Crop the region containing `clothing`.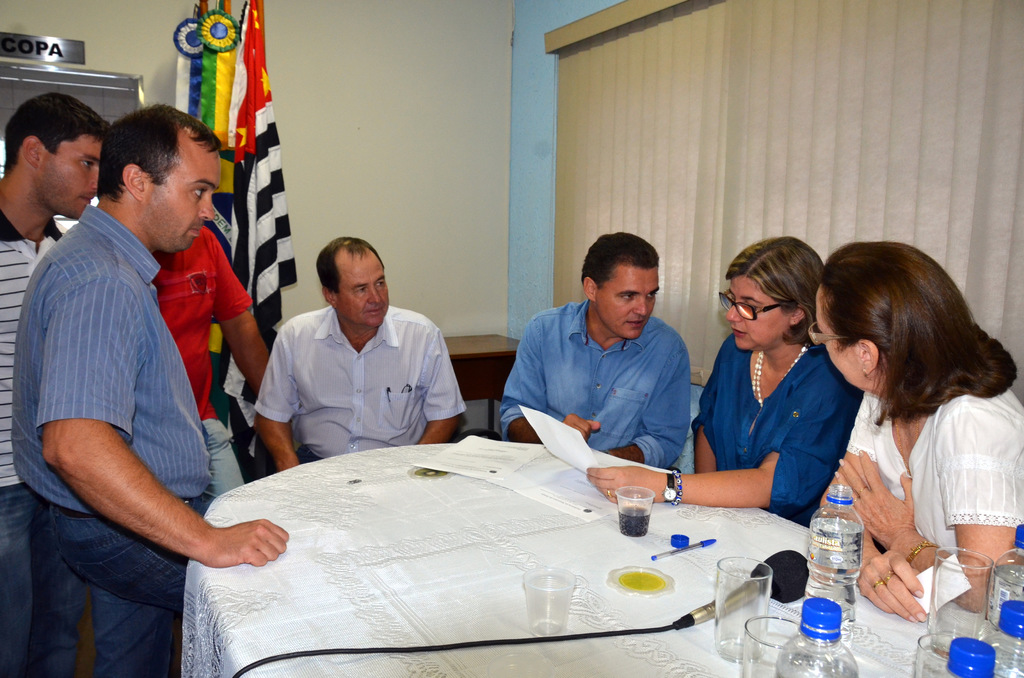
Crop region: bbox(262, 285, 461, 454).
